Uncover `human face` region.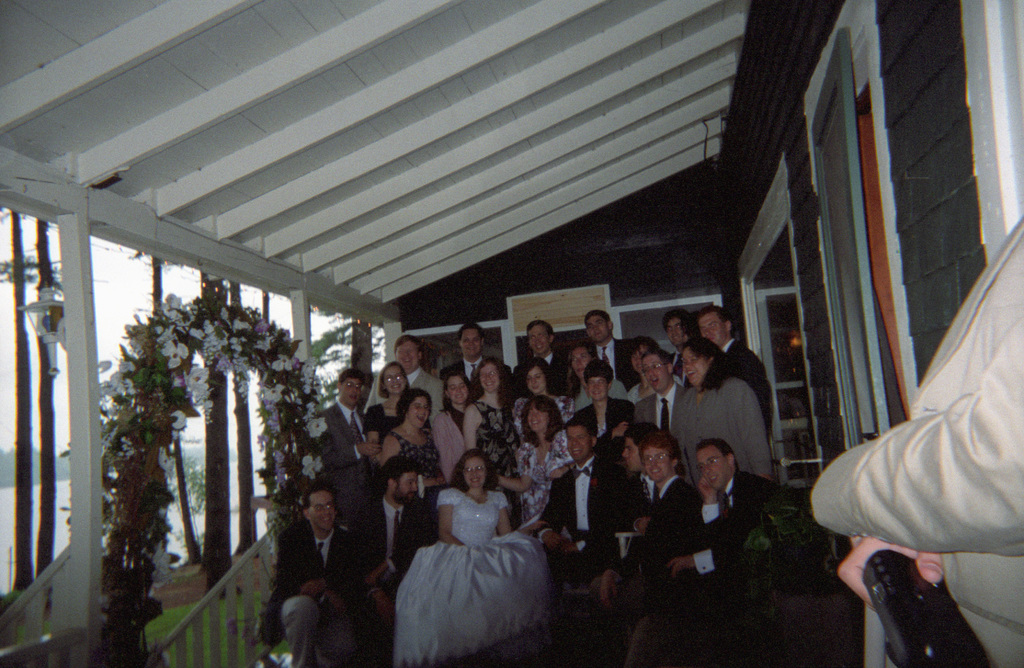
Uncovered: l=645, t=446, r=673, b=478.
